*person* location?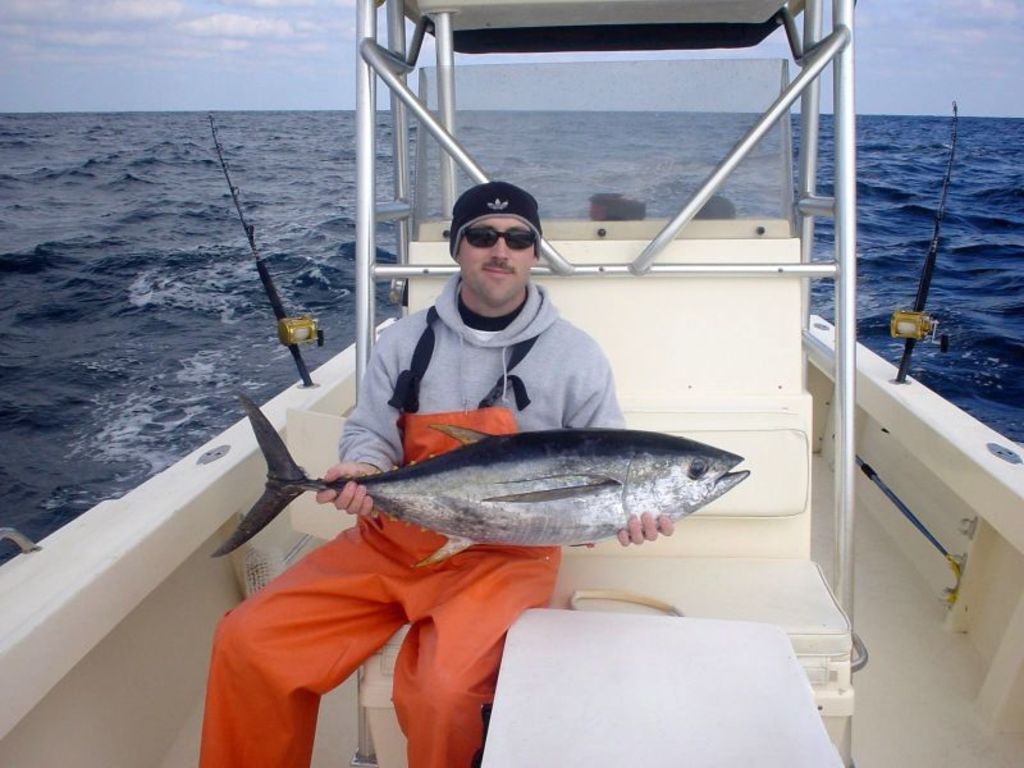
box(202, 174, 676, 767)
